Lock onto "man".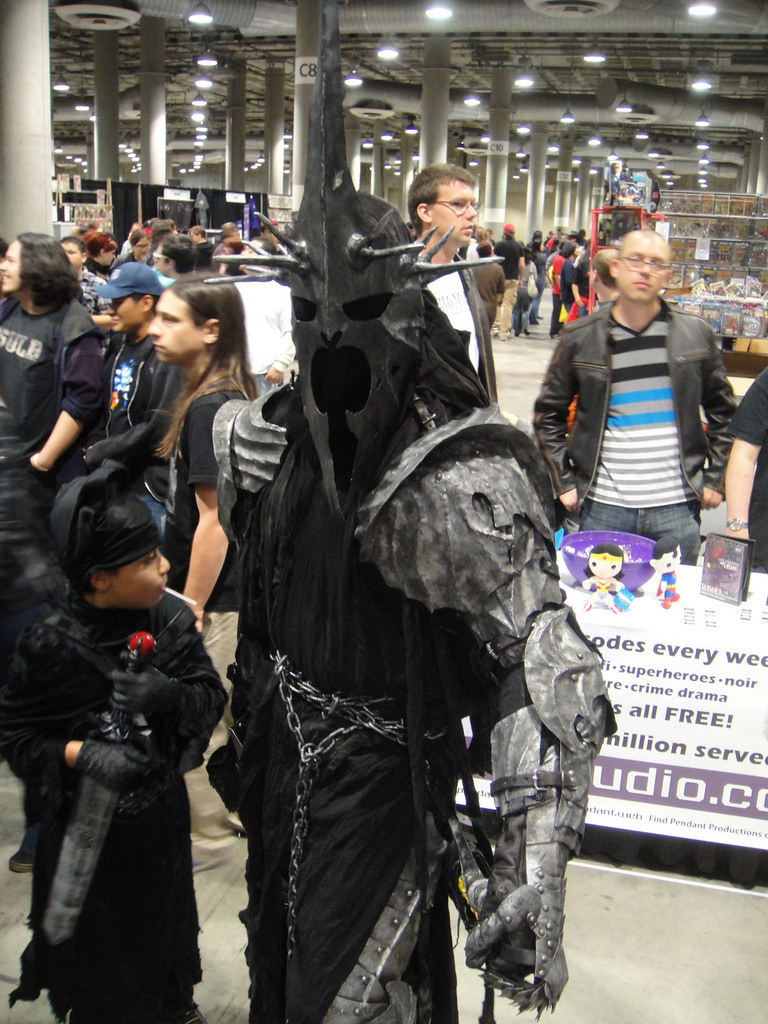
Locked: {"left": 544, "top": 218, "right": 737, "bottom": 579}.
